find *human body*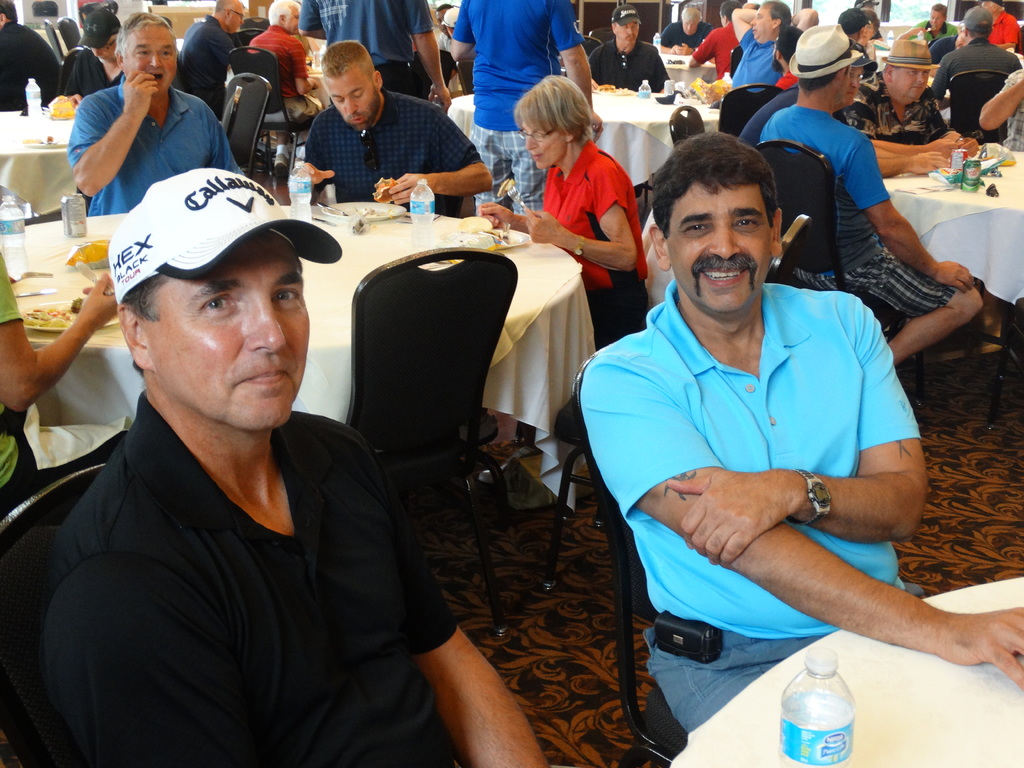
detection(585, 166, 972, 717)
